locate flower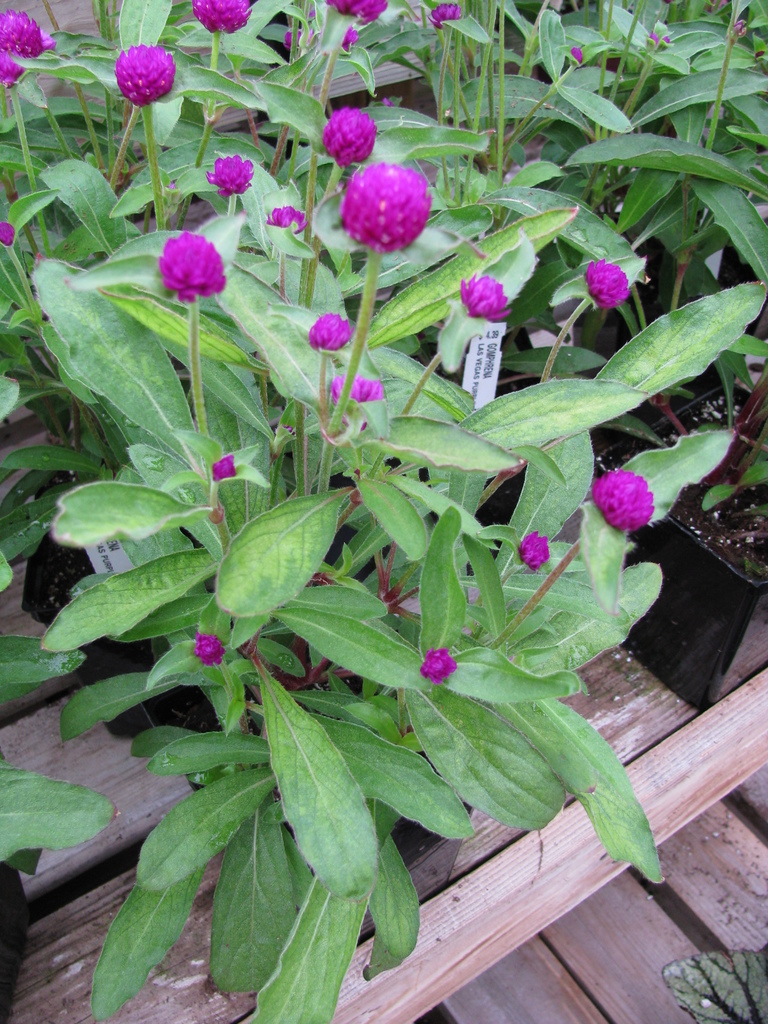
587 470 653 532
